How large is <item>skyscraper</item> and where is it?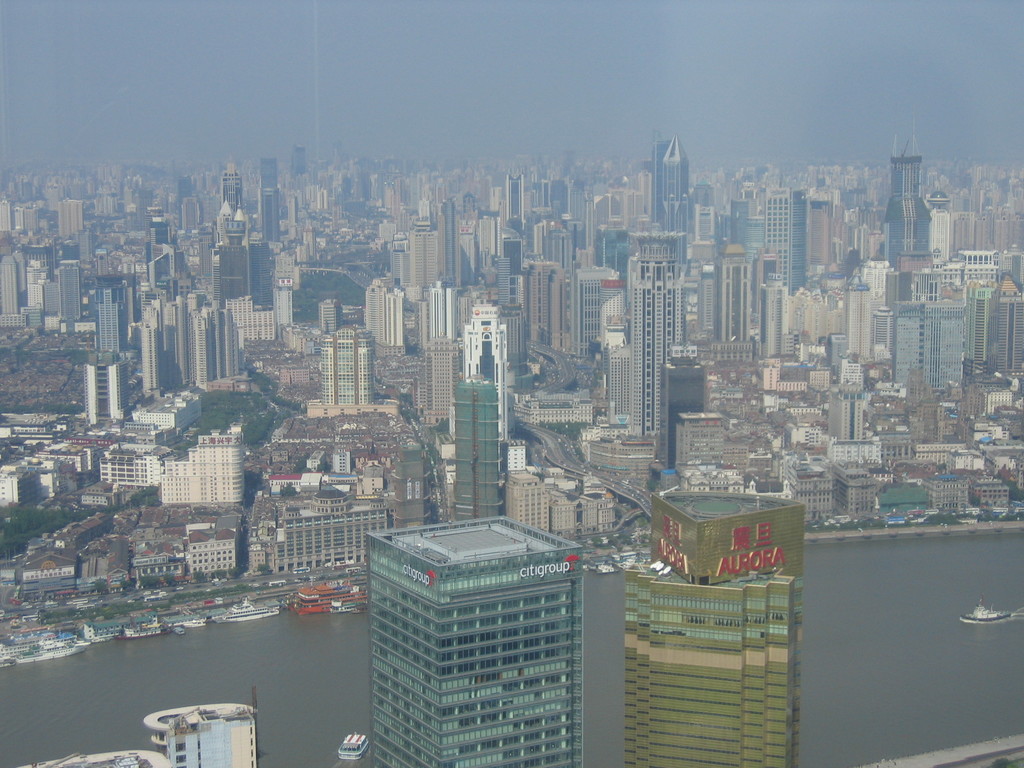
Bounding box: {"left": 323, "top": 319, "right": 372, "bottom": 402}.
